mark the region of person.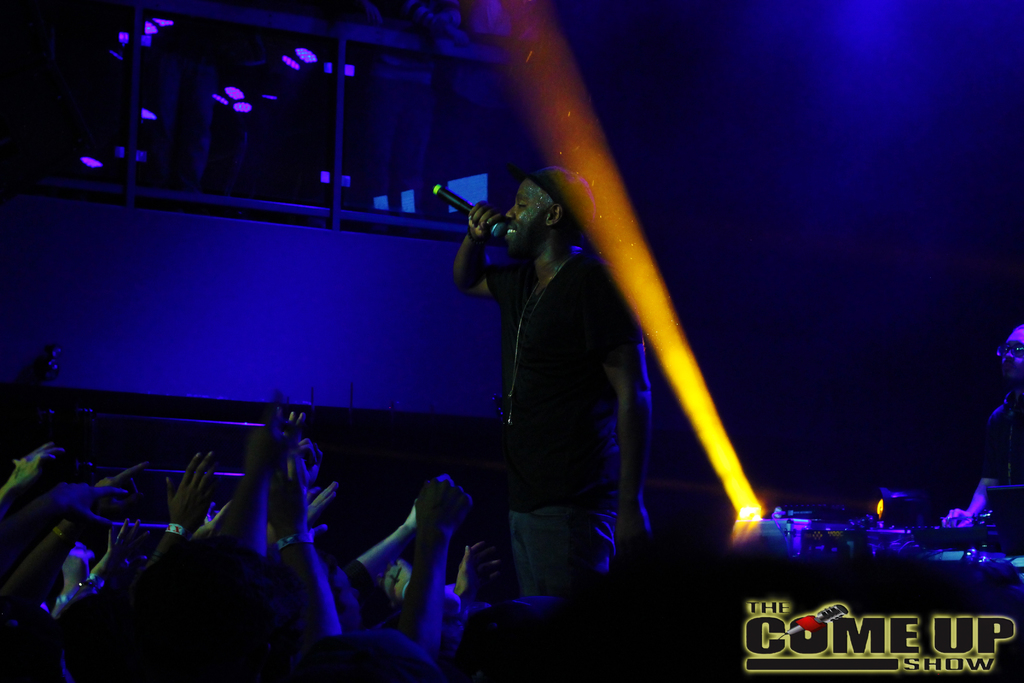
Region: [445,85,705,645].
